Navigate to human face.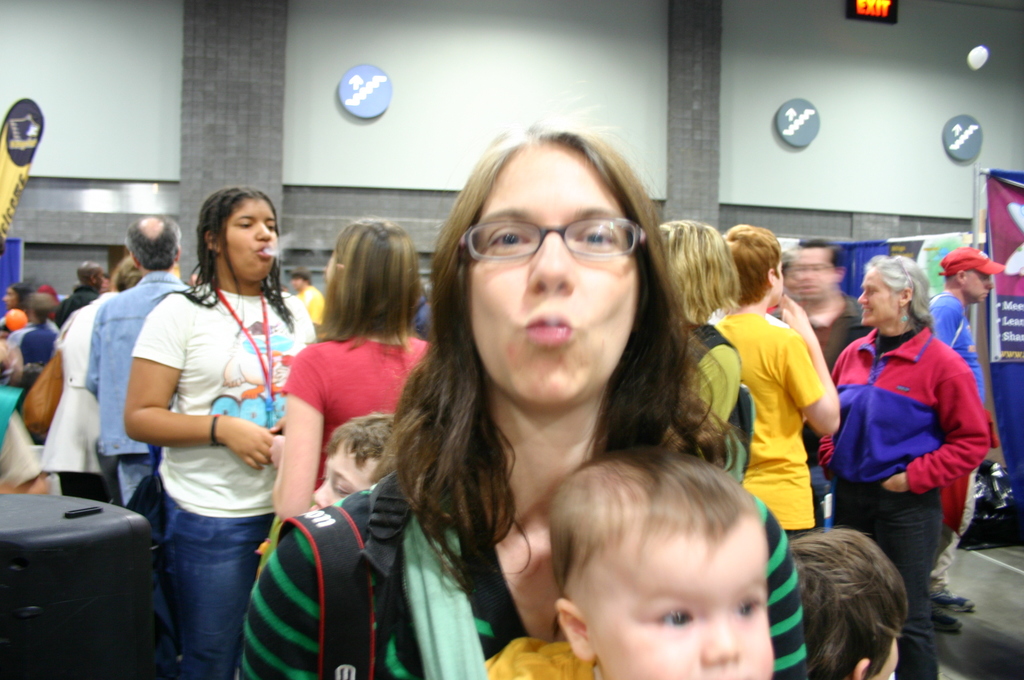
Navigation target: (x1=794, y1=245, x2=833, y2=302).
